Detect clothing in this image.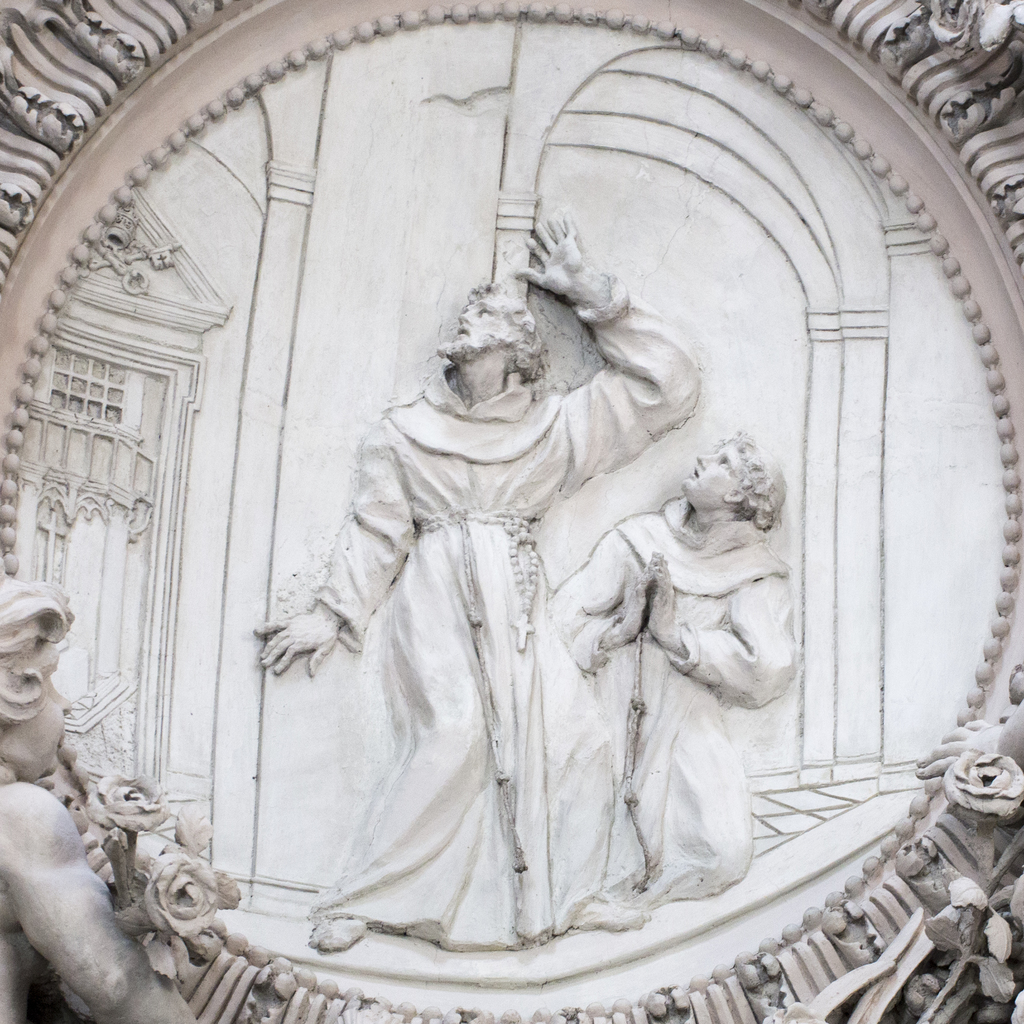
Detection: bbox=(545, 488, 805, 909).
